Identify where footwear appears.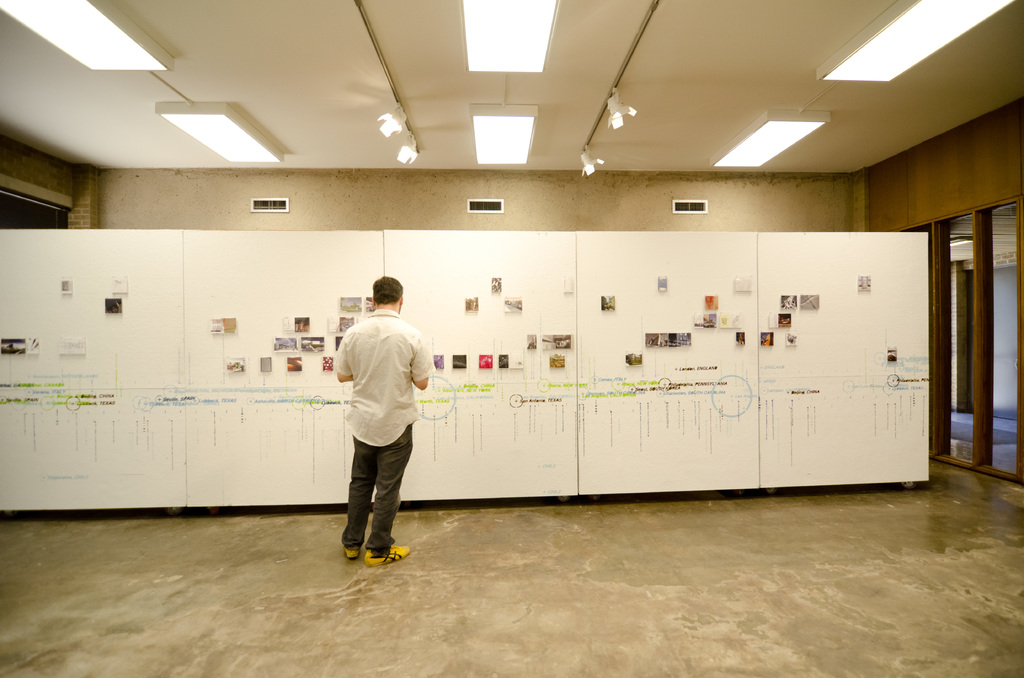
Appears at bbox(346, 538, 359, 558).
